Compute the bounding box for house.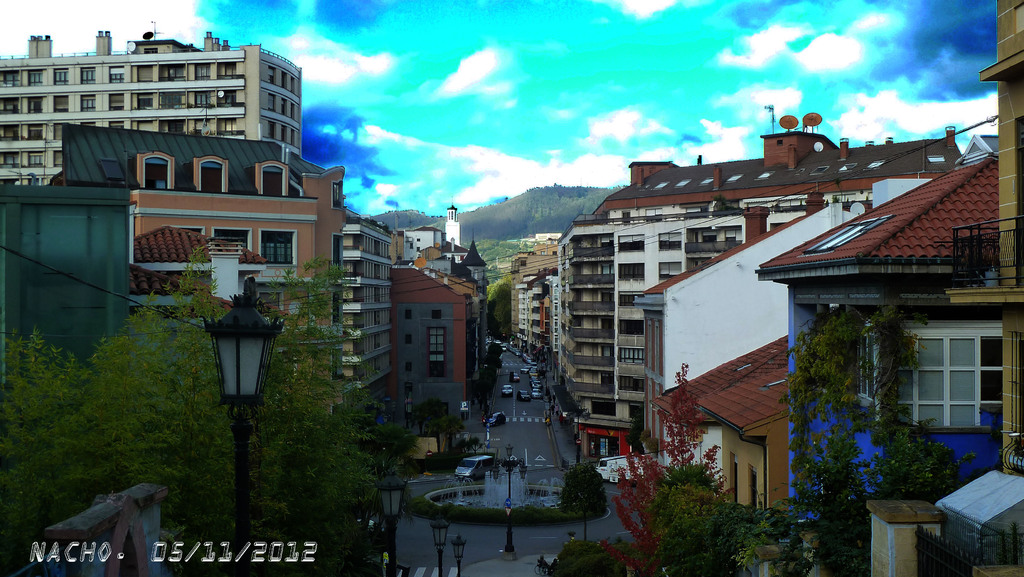
region(12, 126, 346, 426).
